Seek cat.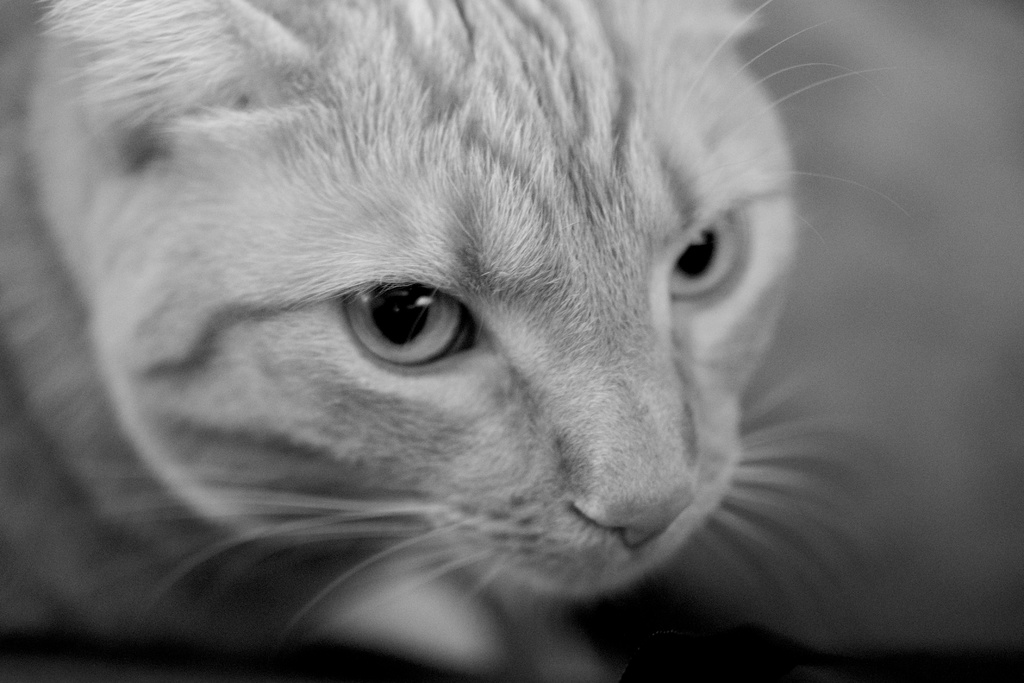
rect(1, 0, 954, 682).
